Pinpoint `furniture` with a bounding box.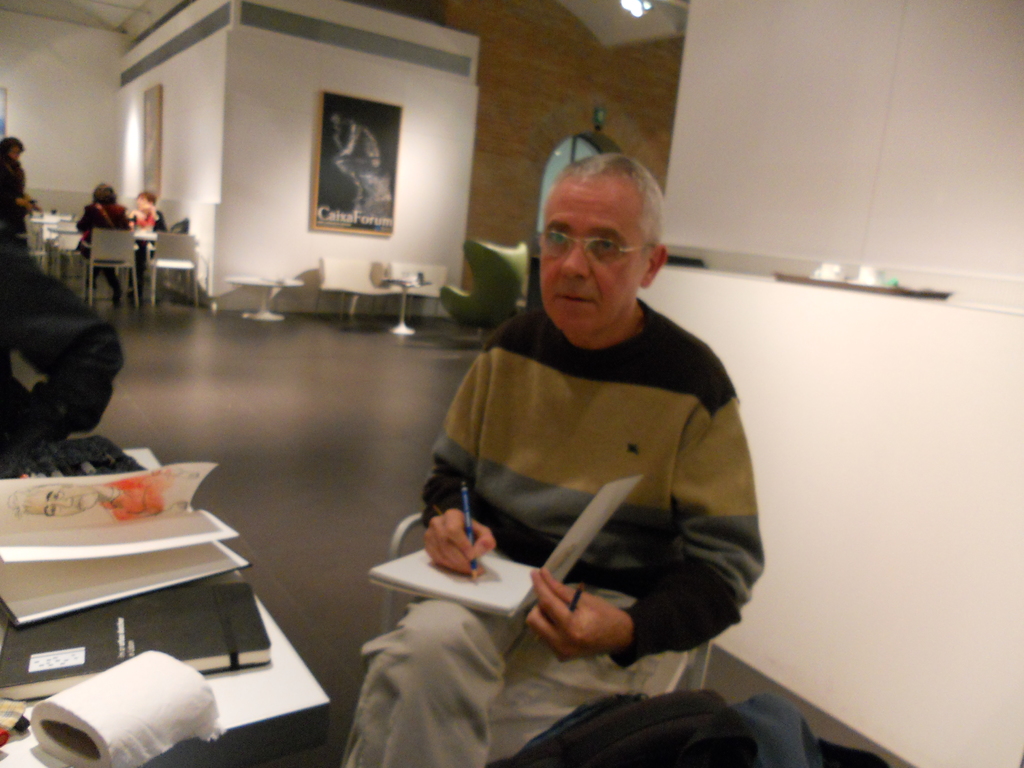
bbox(0, 445, 330, 767).
